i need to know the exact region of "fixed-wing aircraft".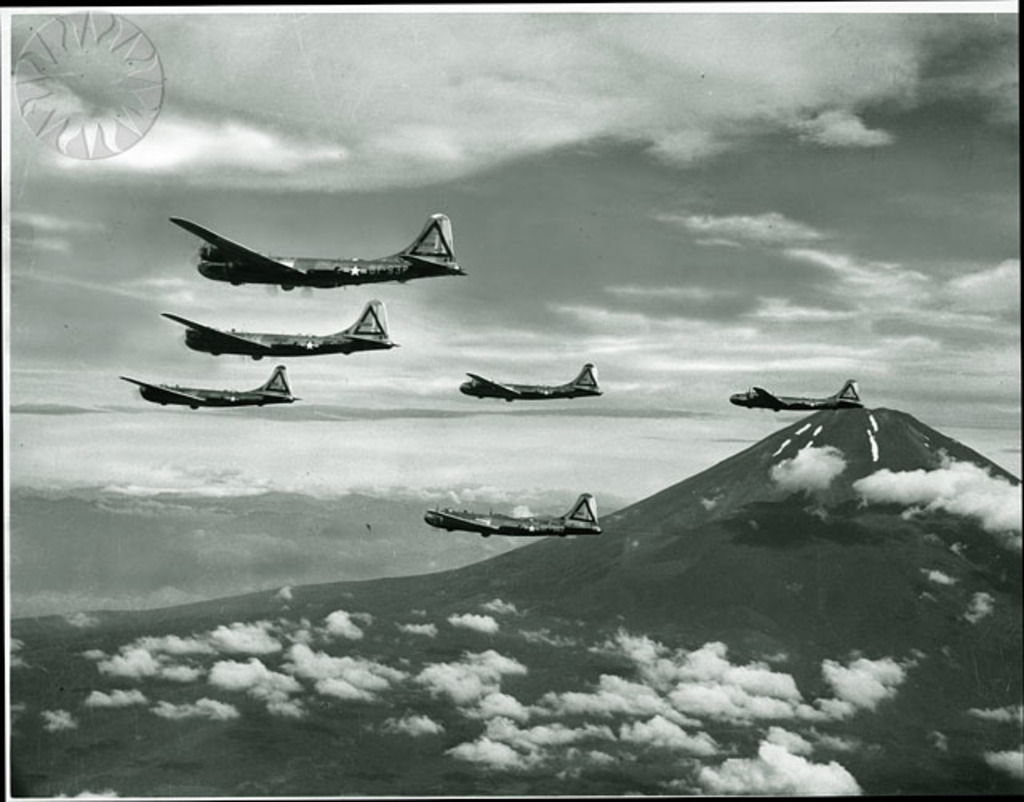
Region: 424/490/606/543.
